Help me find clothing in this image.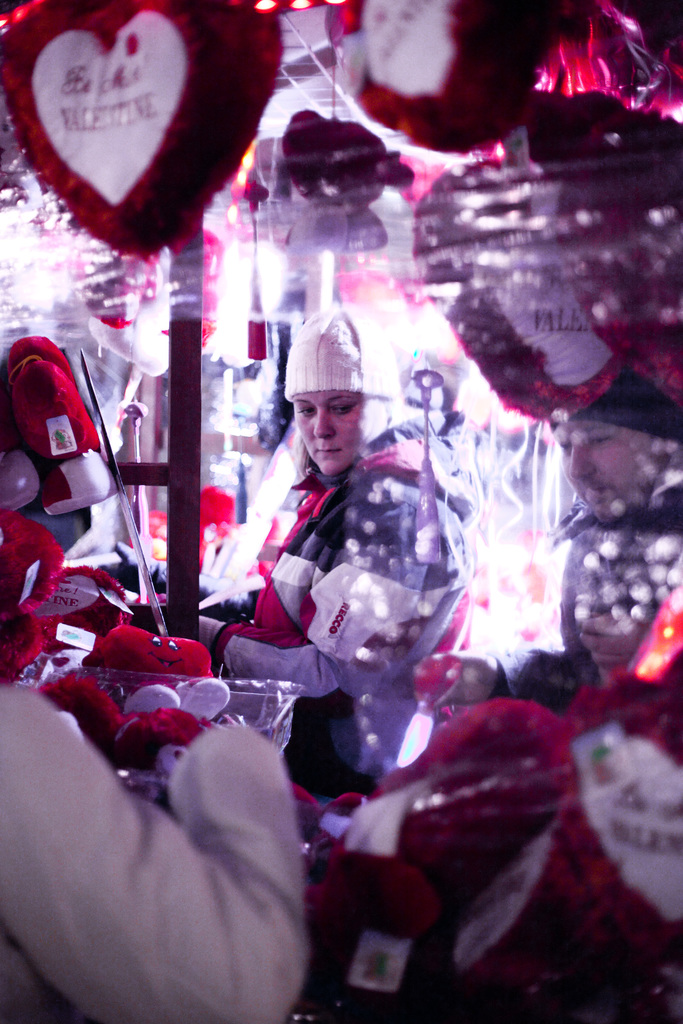
Found it: (left=192, top=405, right=477, bottom=781).
